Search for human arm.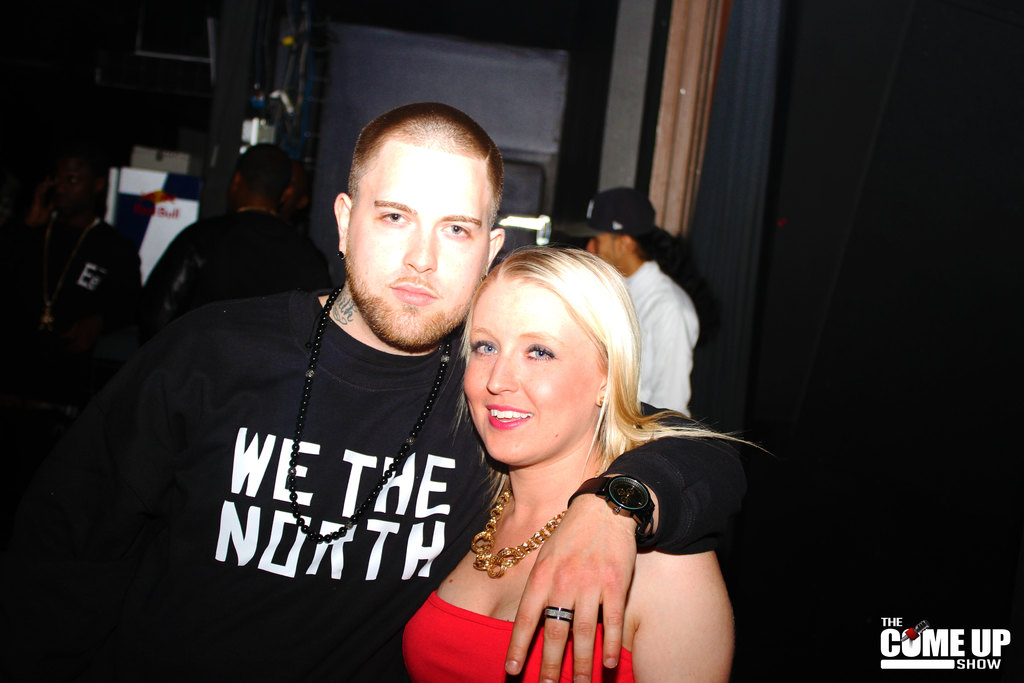
Found at <bbox>494, 402, 780, 682</bbox>.
